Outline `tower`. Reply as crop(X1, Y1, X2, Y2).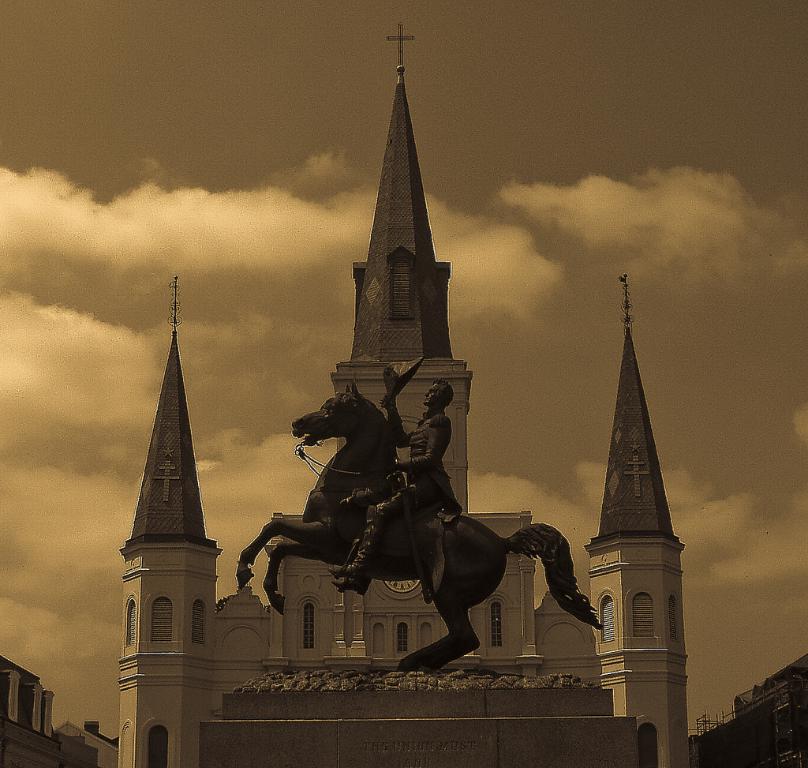
crop(341, 58, 466, 504).
